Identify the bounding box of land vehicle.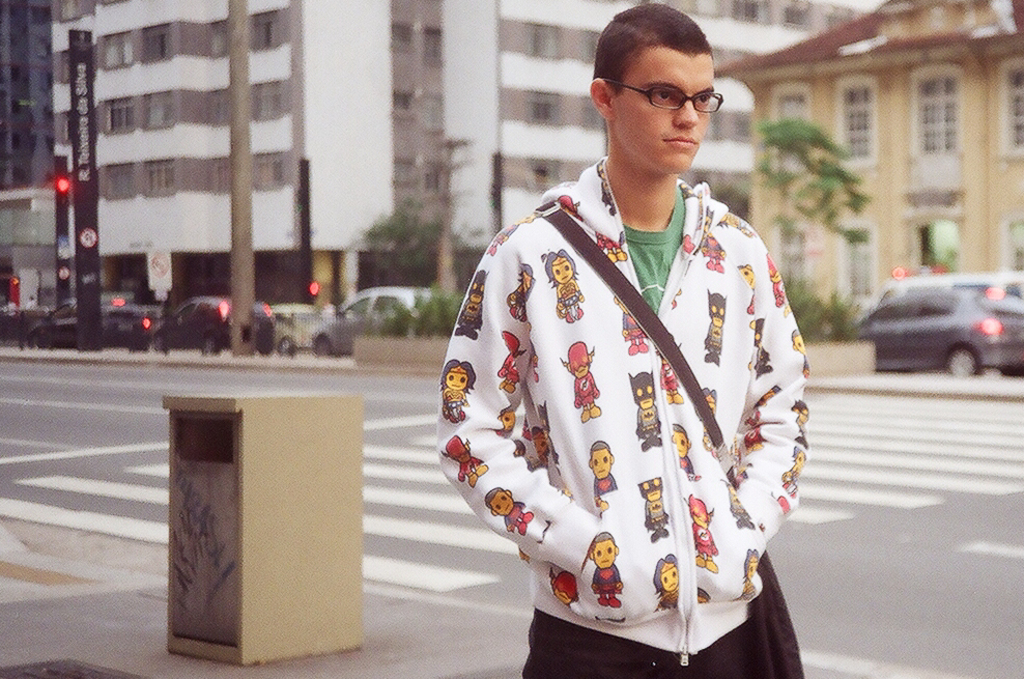
[308, 283, 442, 357].
